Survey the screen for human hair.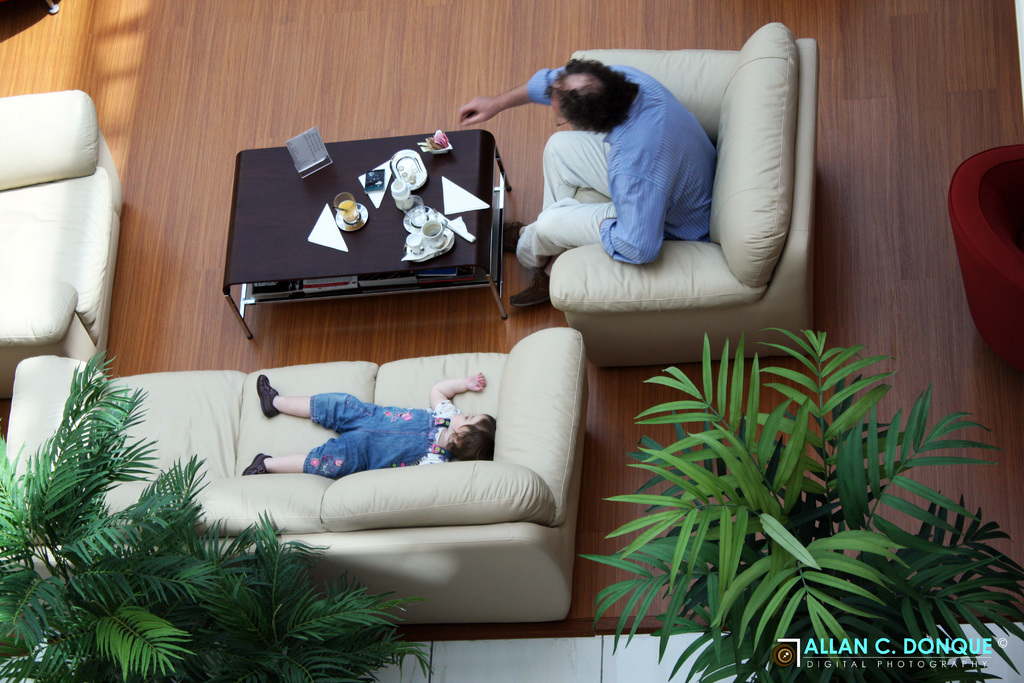
Survey found: 550/57/643/136.
